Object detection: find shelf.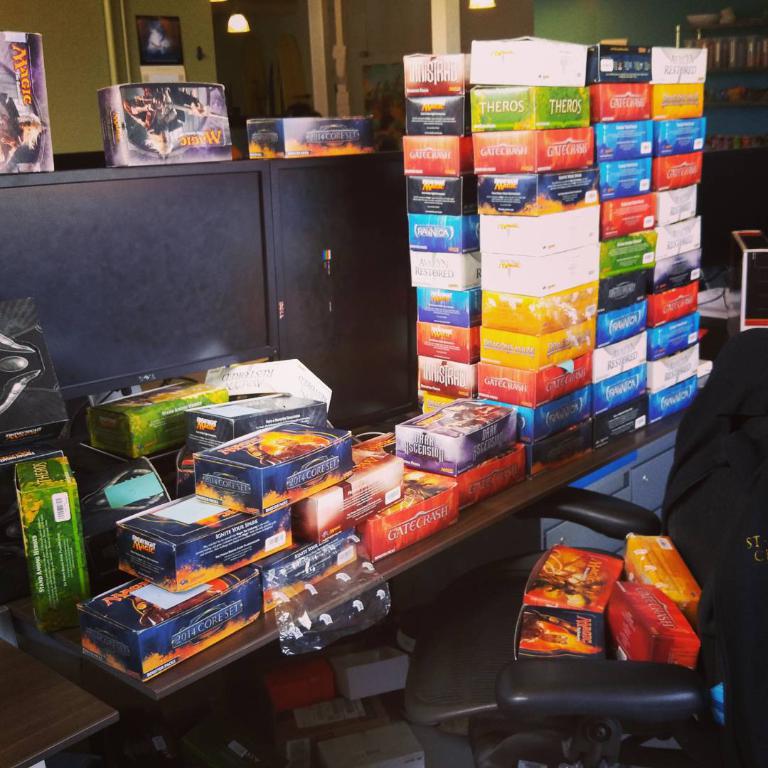
674 19 767 151.
